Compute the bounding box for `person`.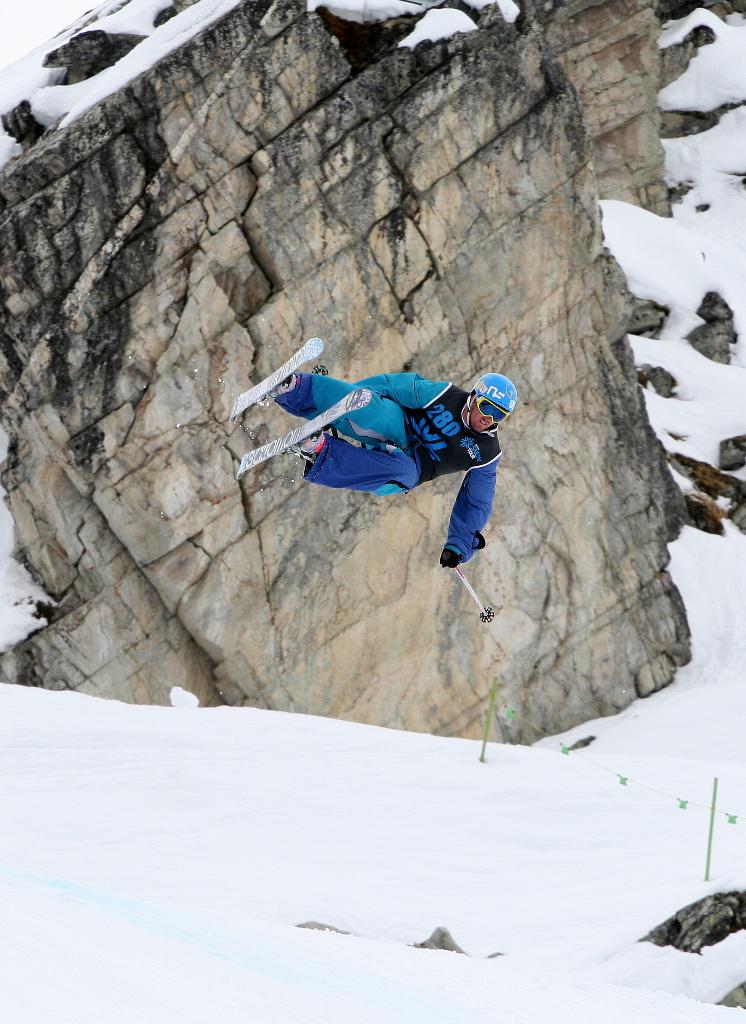
(left=258, top=367, right=515, bottom=570).
